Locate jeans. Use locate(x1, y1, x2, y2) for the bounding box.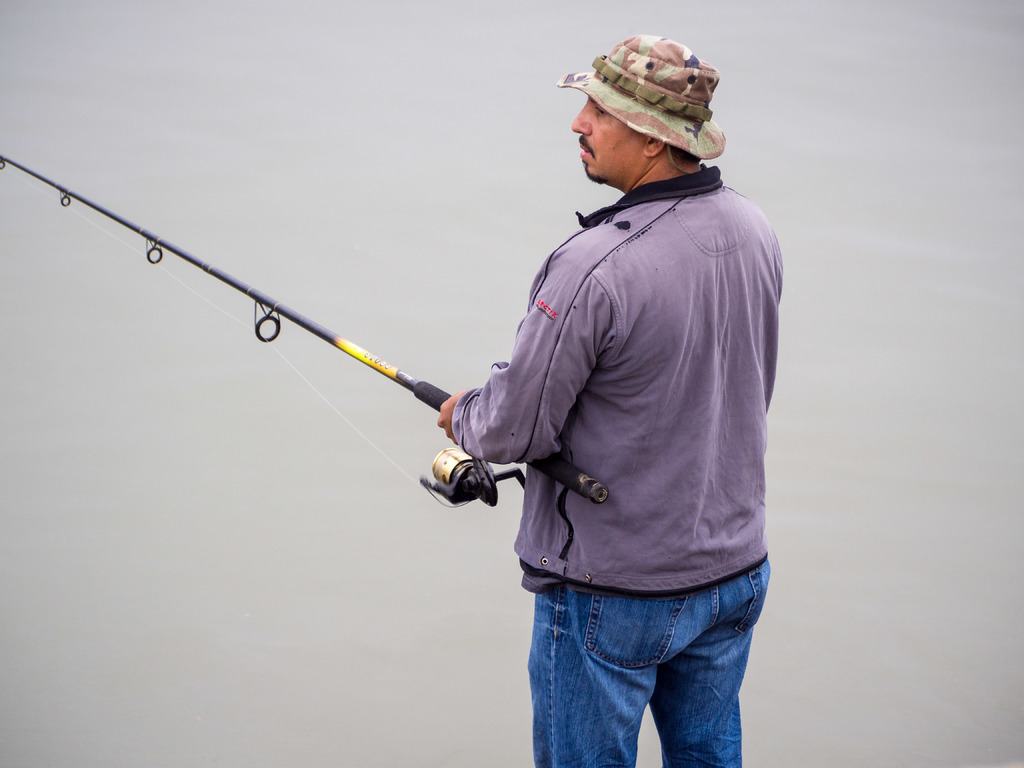
locate(527, 557, 772, 767).
